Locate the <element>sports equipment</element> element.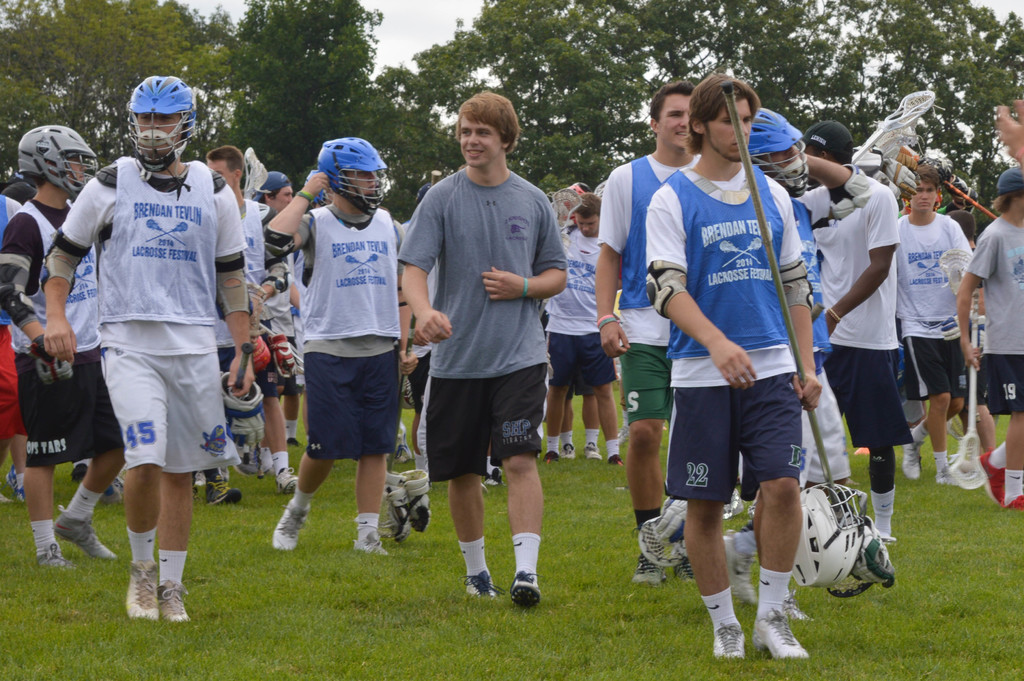
Element bbox: <region>123, 77, 192, 153</region>.
